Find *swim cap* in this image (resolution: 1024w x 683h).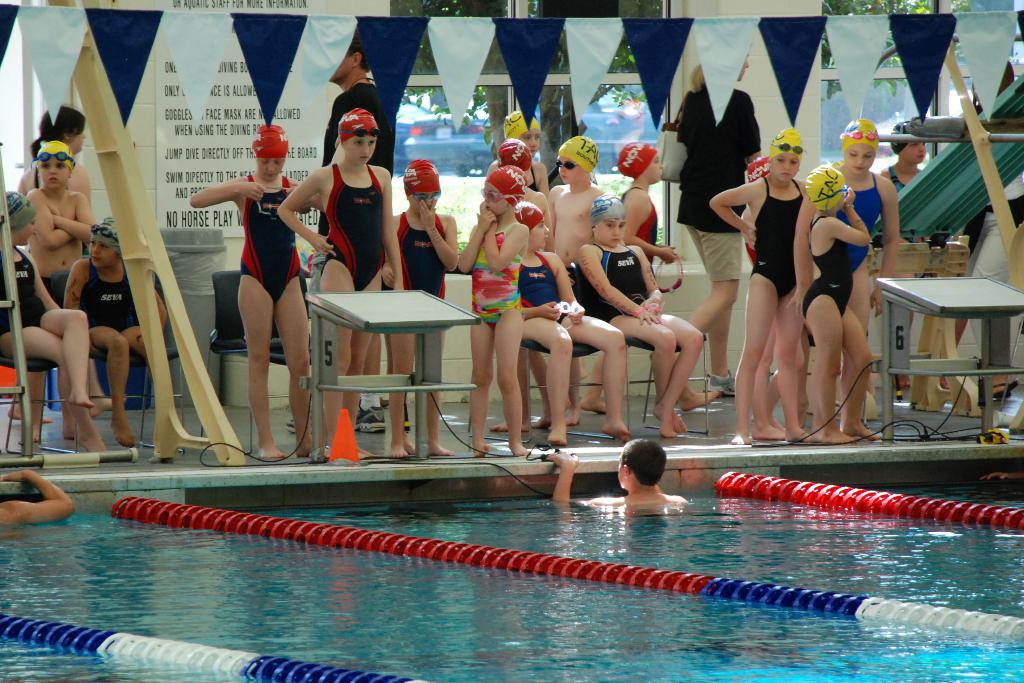
bbox=(497, 136, 535, 172).
